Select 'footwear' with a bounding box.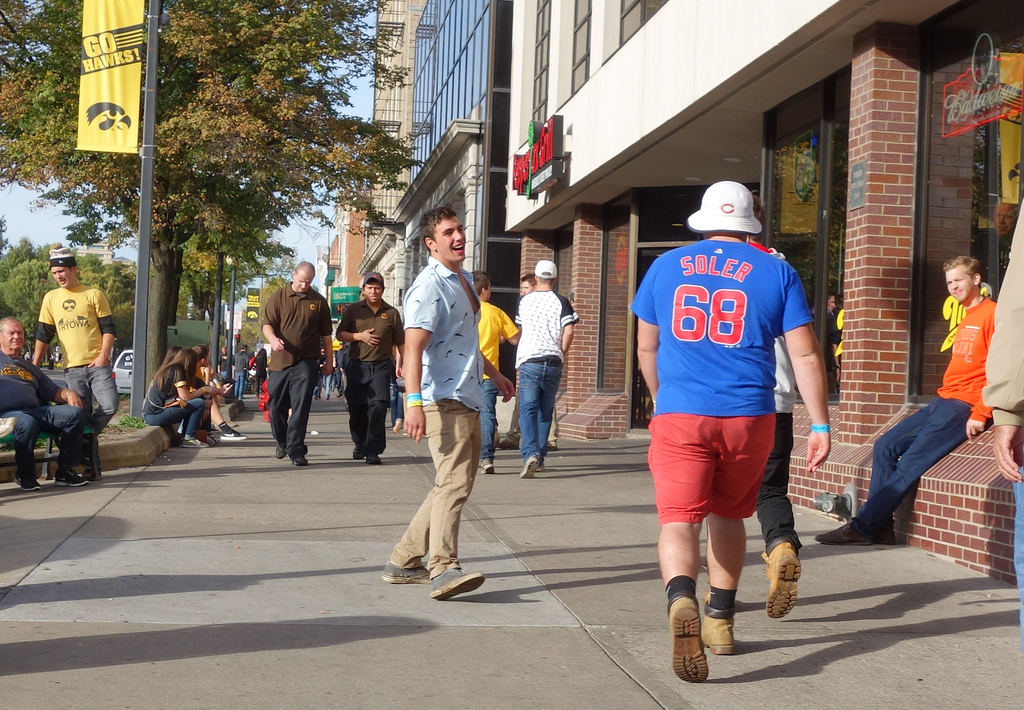
[524, 452, 536, 478].
